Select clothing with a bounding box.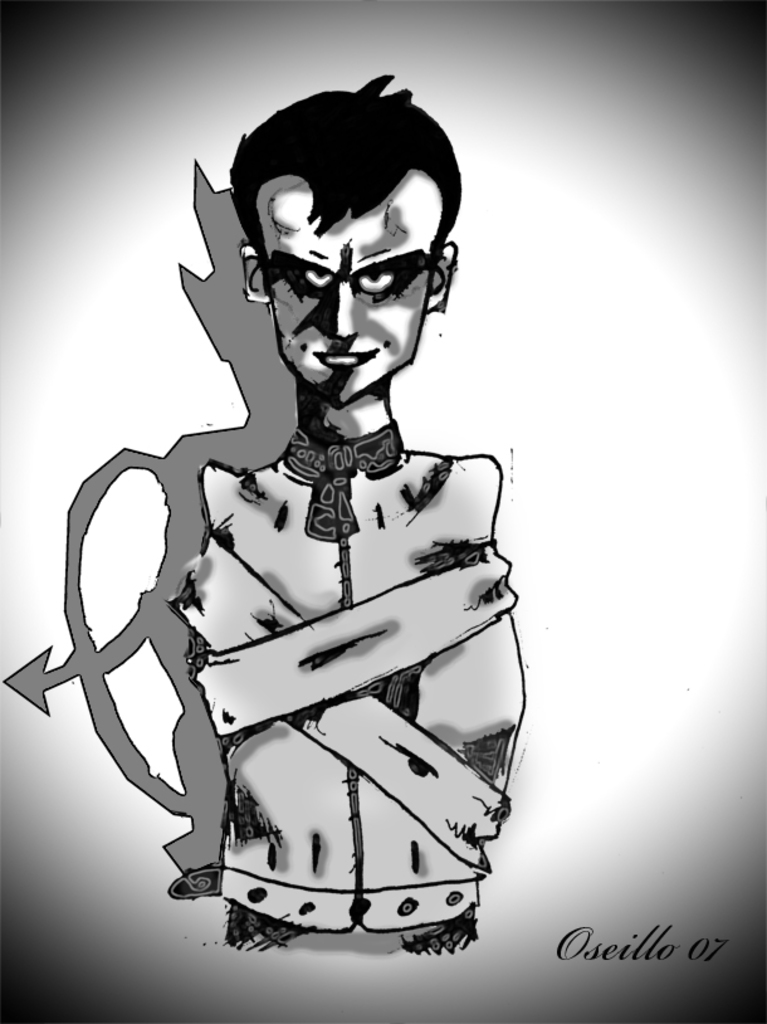
<box>162,414,519,927</box>.
